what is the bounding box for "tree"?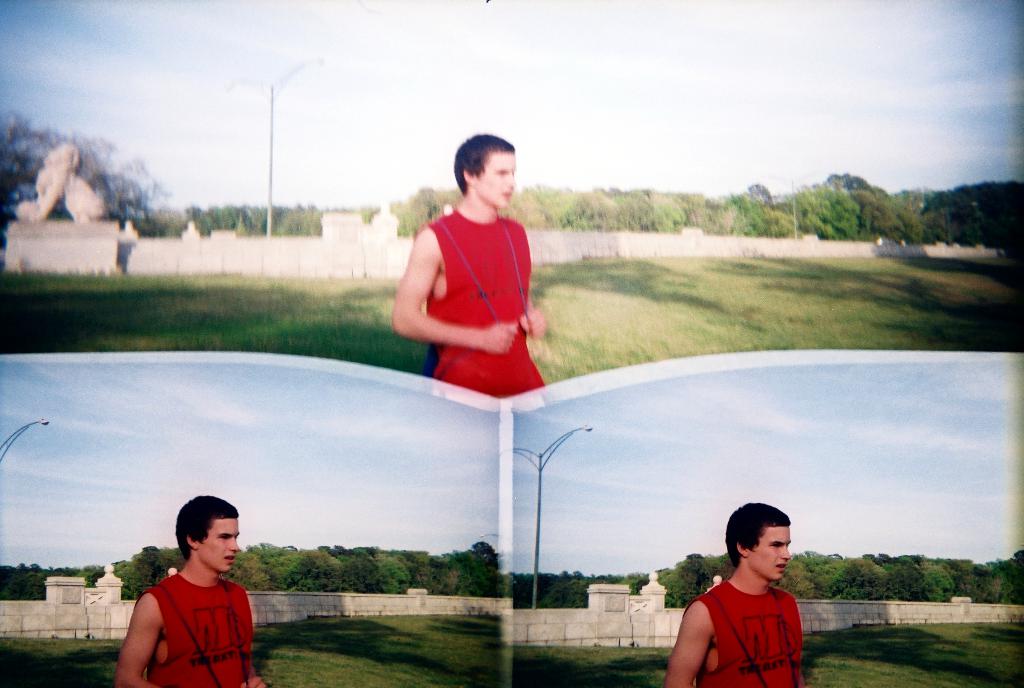
[left=255, top=536, right=302, bottom=593].
